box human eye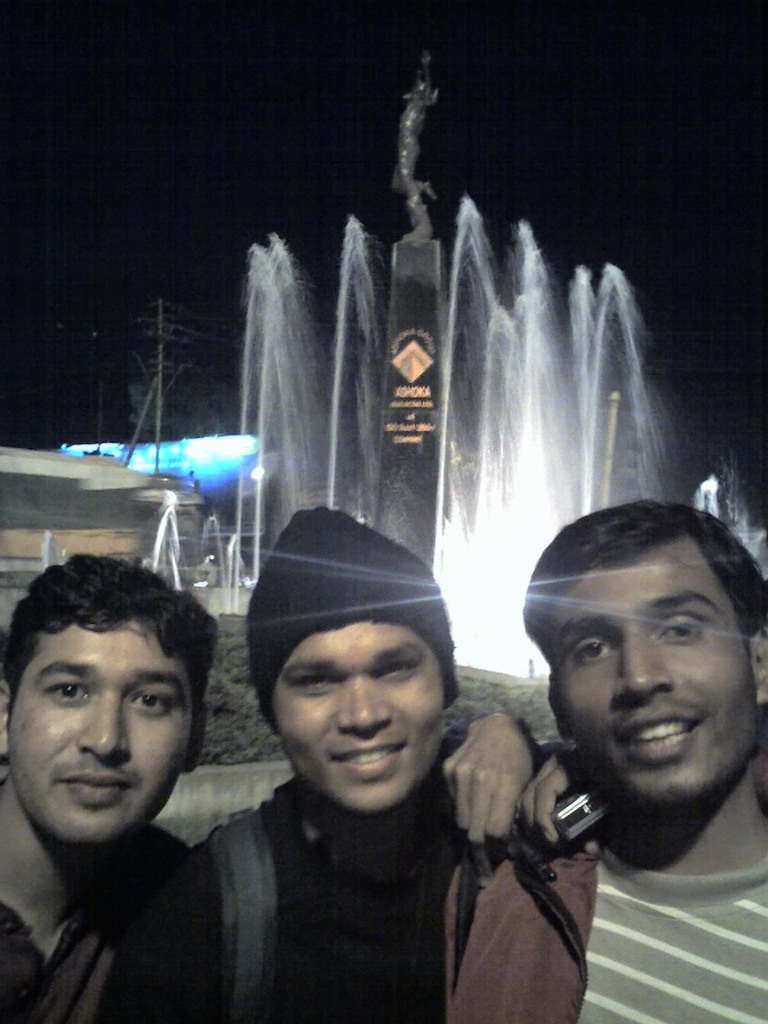
566, 628, 616, 662
